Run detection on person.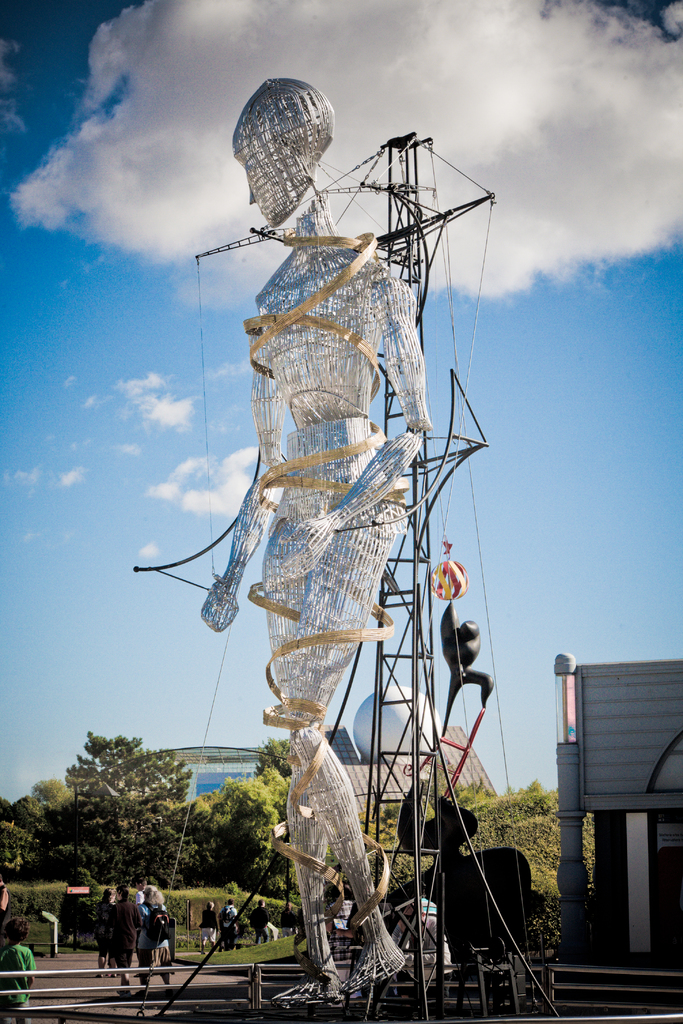
Result: (197,904,213,953).
